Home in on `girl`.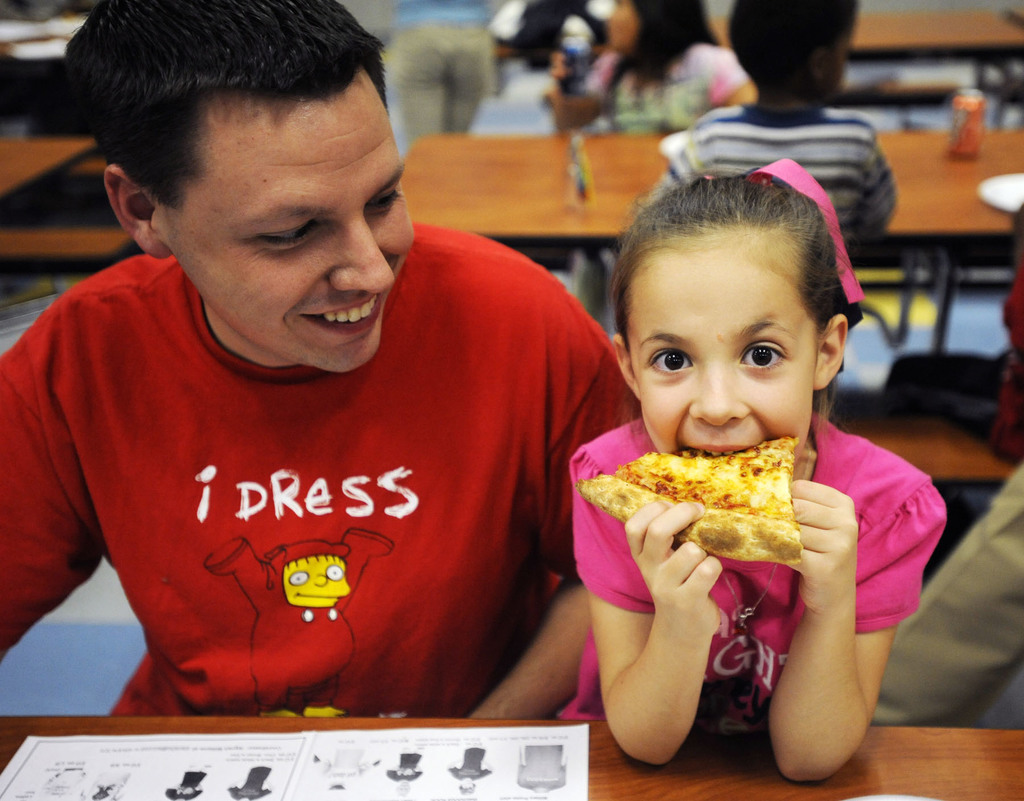
Homed in at bbox=[572, 155, 947, 778].
